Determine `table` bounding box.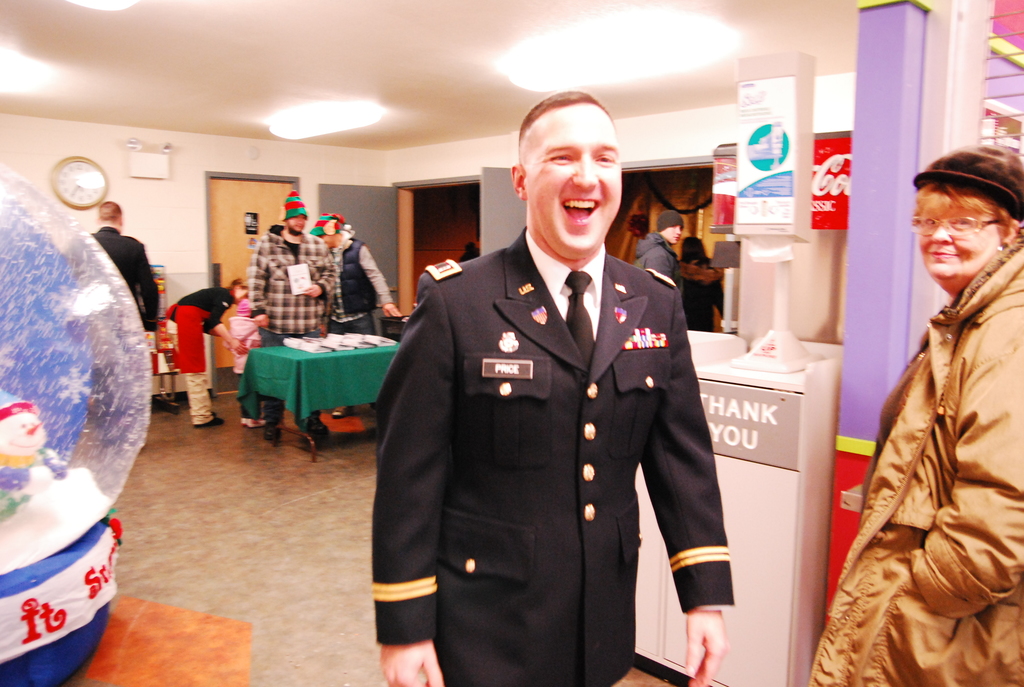
Determined: {"x1": 239, "y1": 322, "x2": 380, "y2": 474}.
